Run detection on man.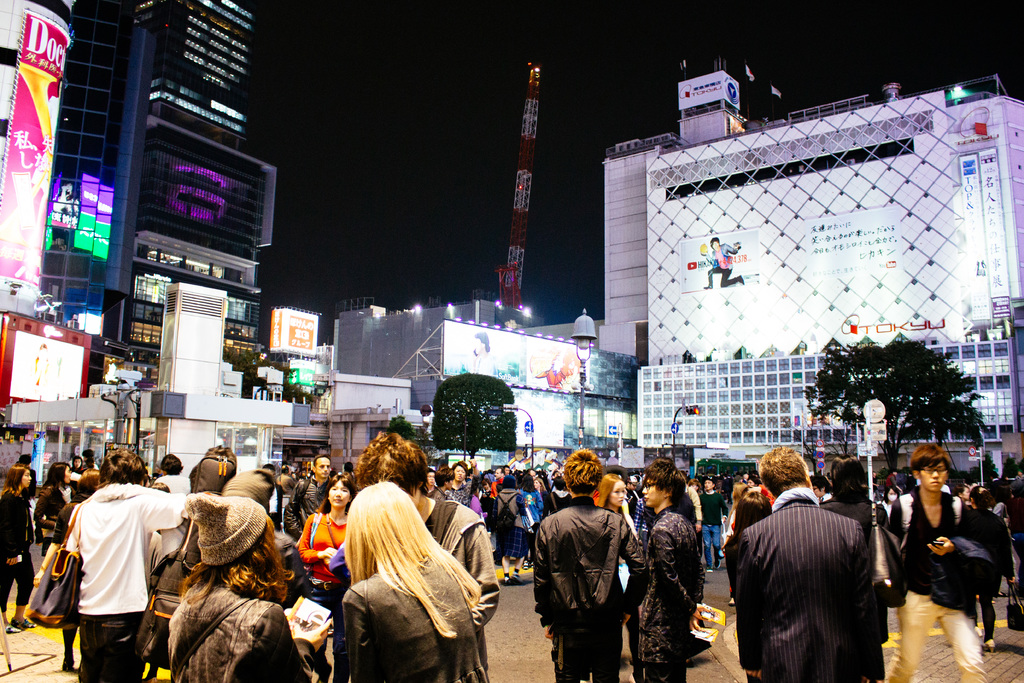
Result: bbox=(65, 444, 198, 682).
